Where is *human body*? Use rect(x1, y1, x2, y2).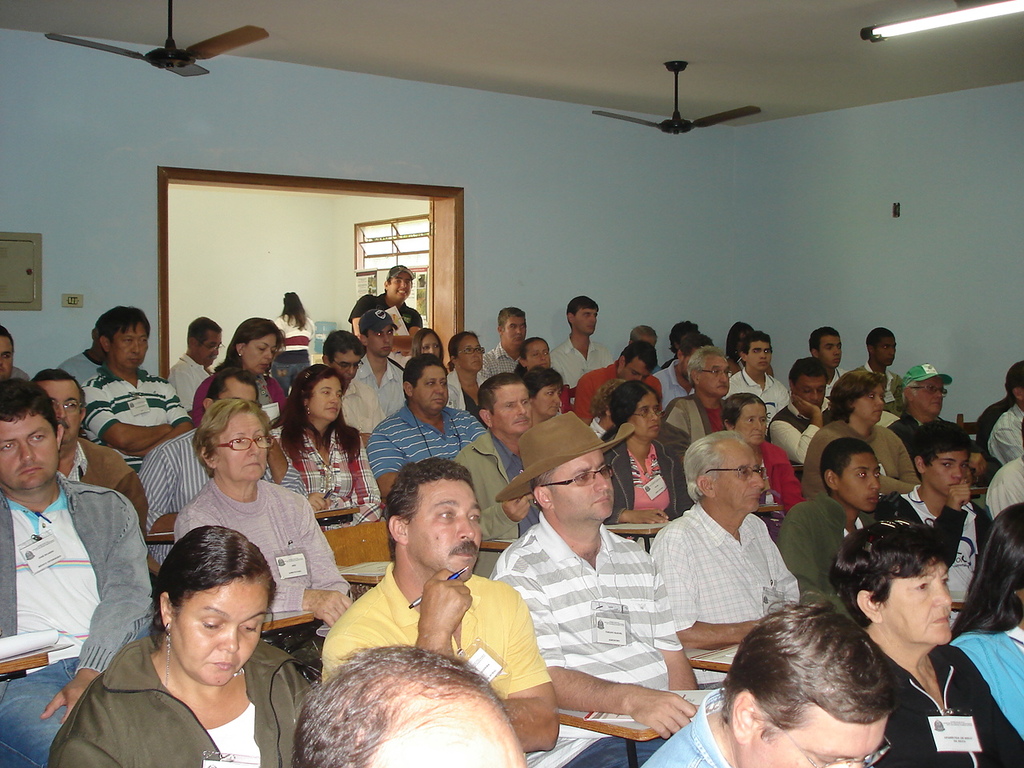
rect(0, 473, 158, 767).
